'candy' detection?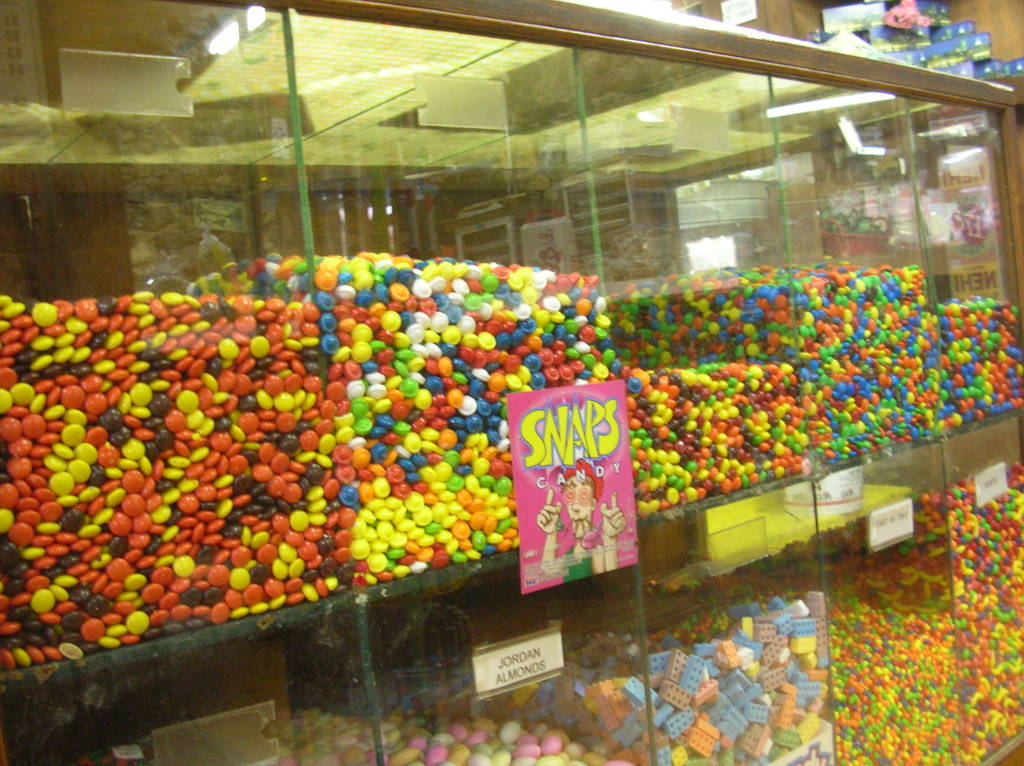
56 288 547 631
